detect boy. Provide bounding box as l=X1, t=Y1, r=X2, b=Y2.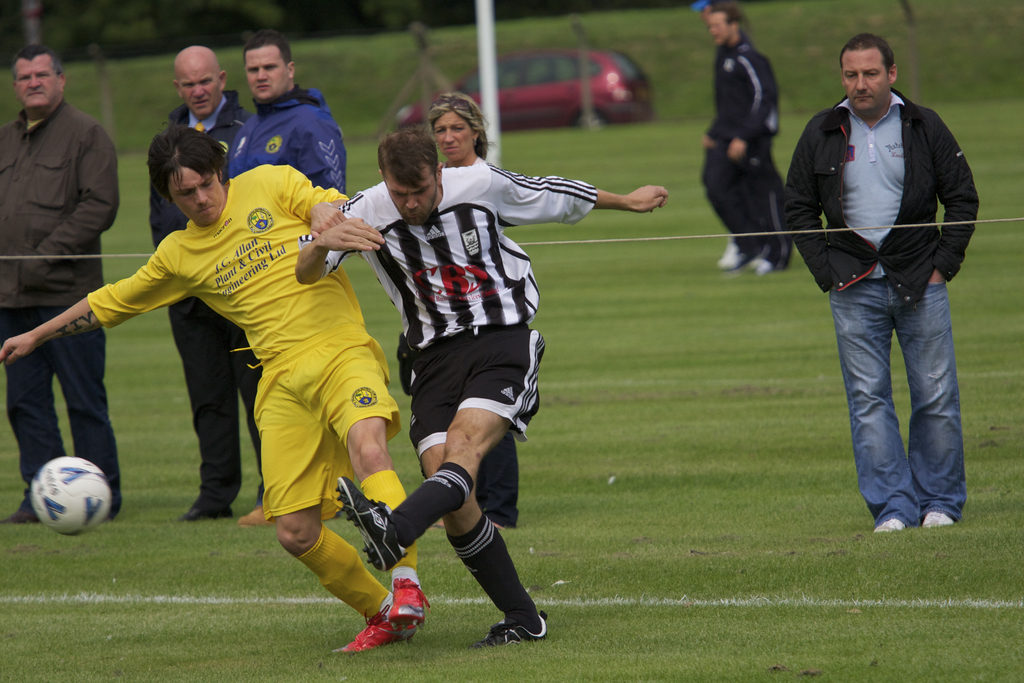
l=296, t=129, r=668, b=646.
